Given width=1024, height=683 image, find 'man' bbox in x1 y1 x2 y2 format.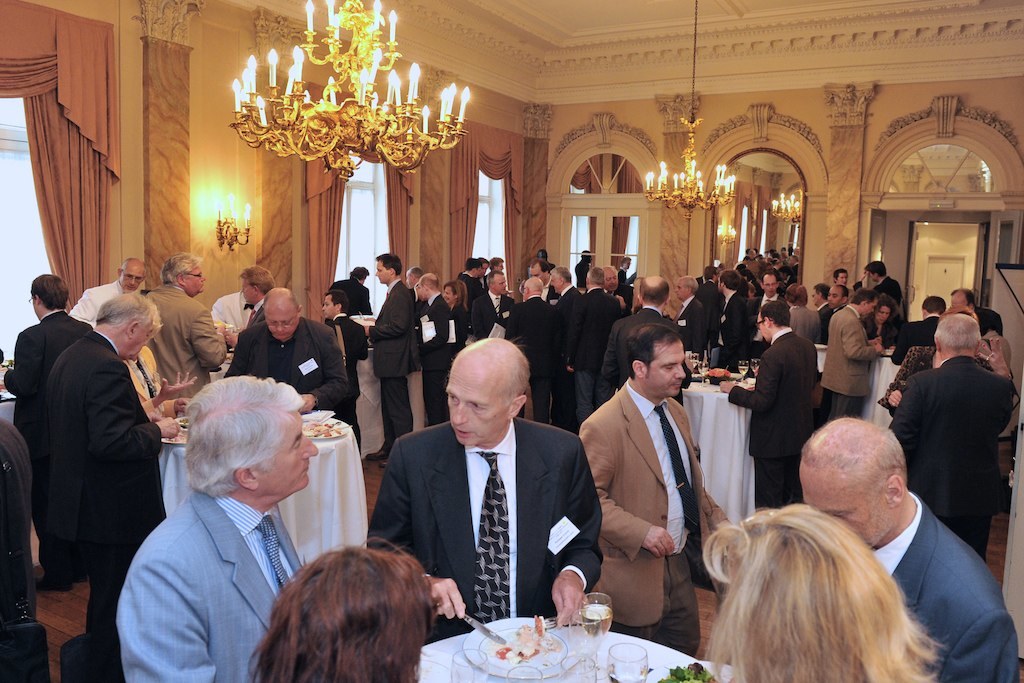
570 312 744 654.
